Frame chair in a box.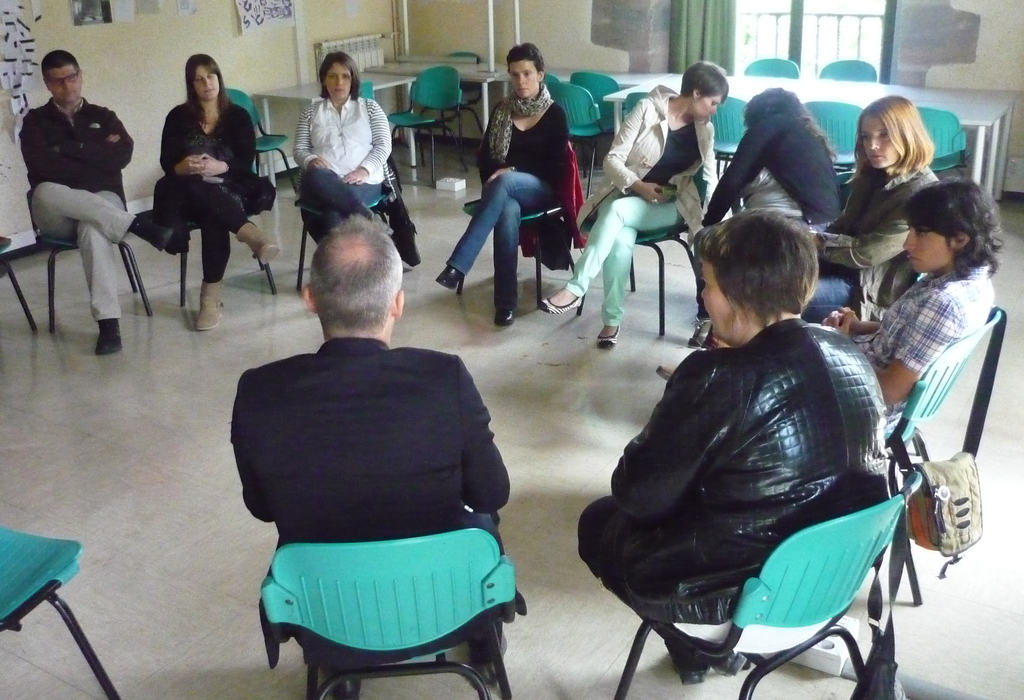
Rect(911, 104, 967, 181).
